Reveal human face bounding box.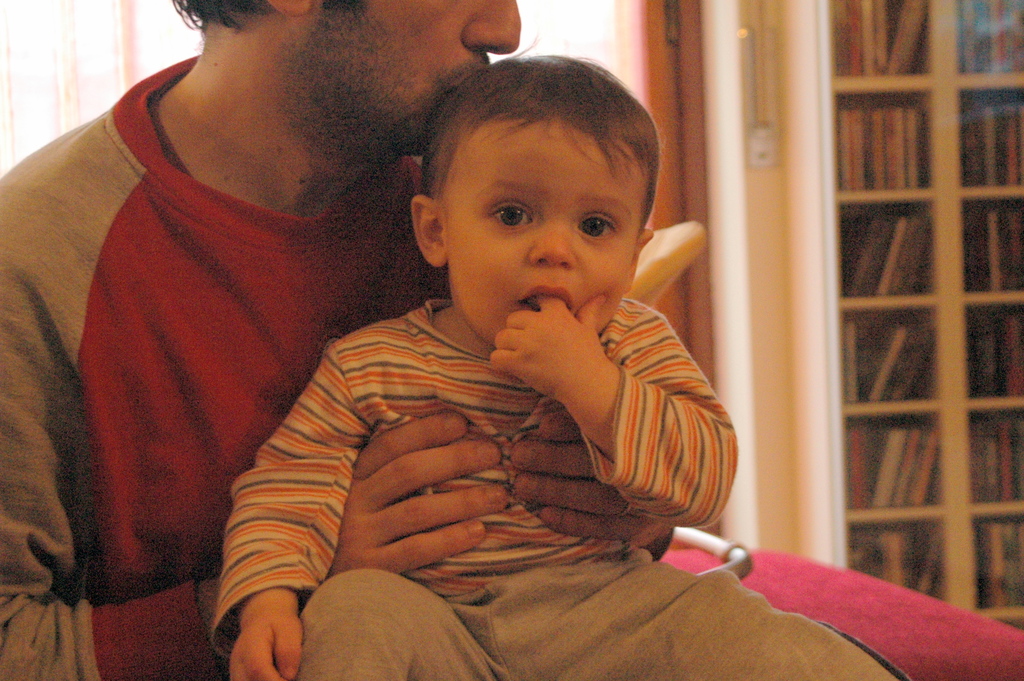
Revealed: [304,0,519,156].
